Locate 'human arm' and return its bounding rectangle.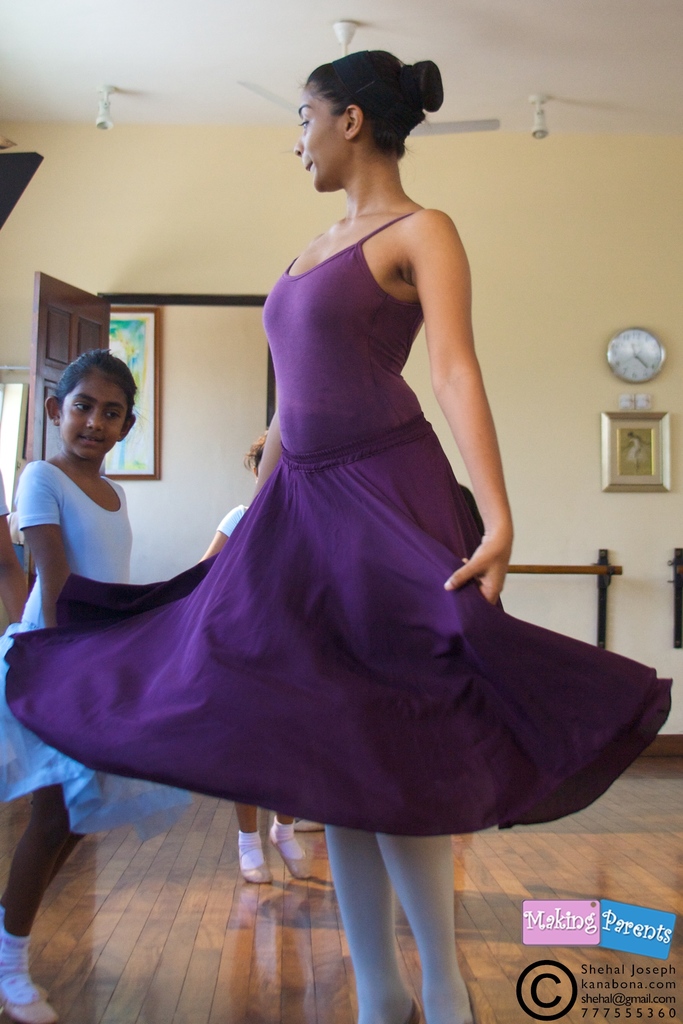
15, 459, 83, 632.
